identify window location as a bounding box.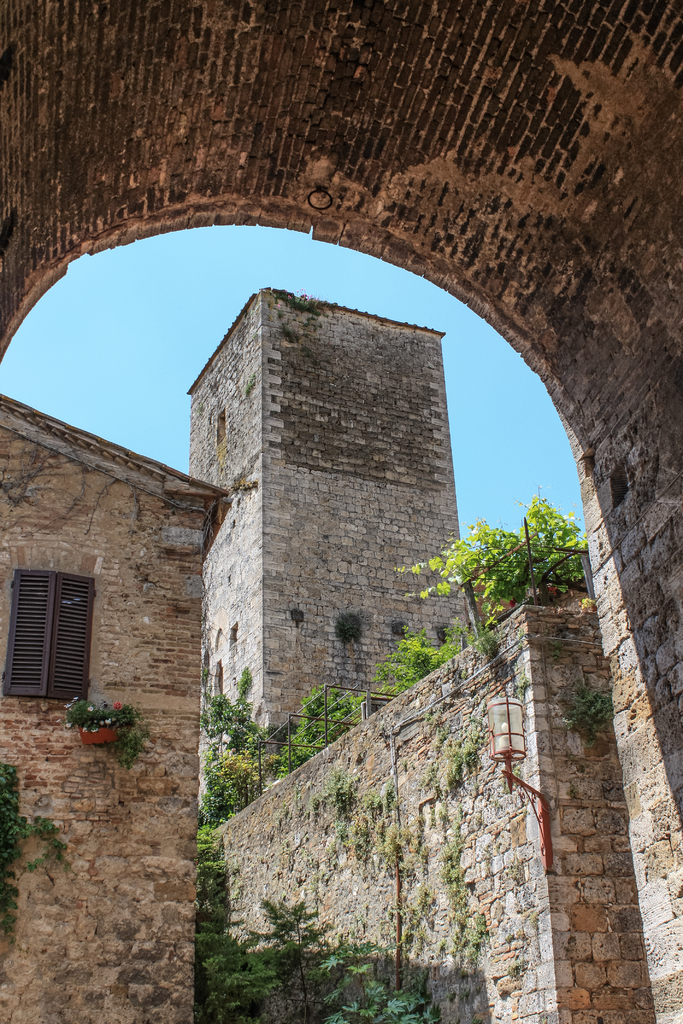
bbox=(217, 415, 227, 443).
